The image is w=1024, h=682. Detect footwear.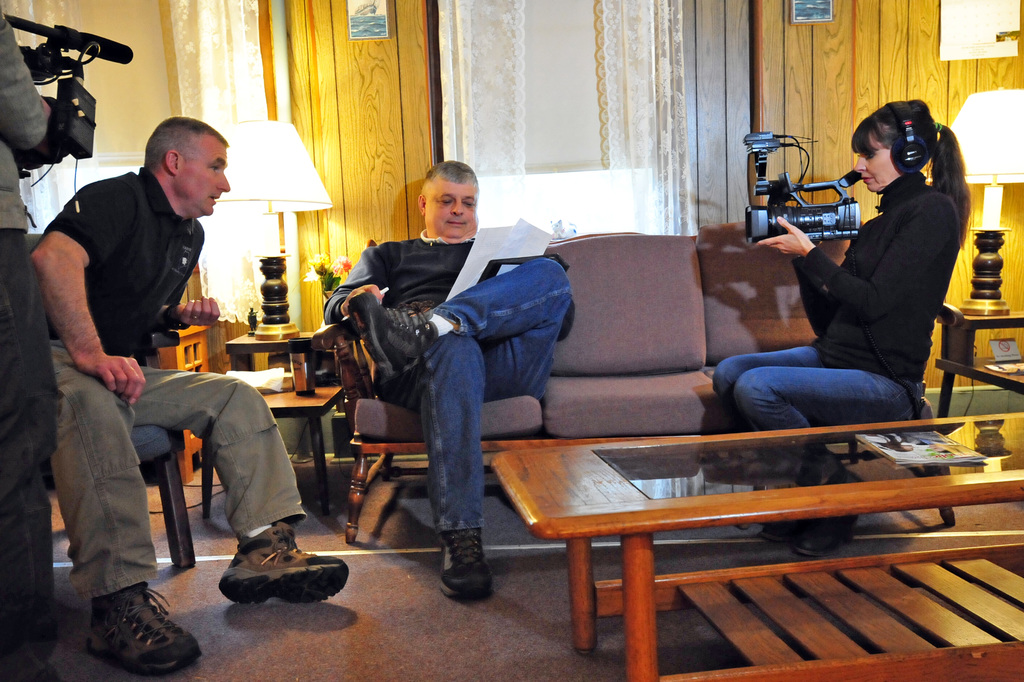
Detection: [793, 517, 857, 558].
